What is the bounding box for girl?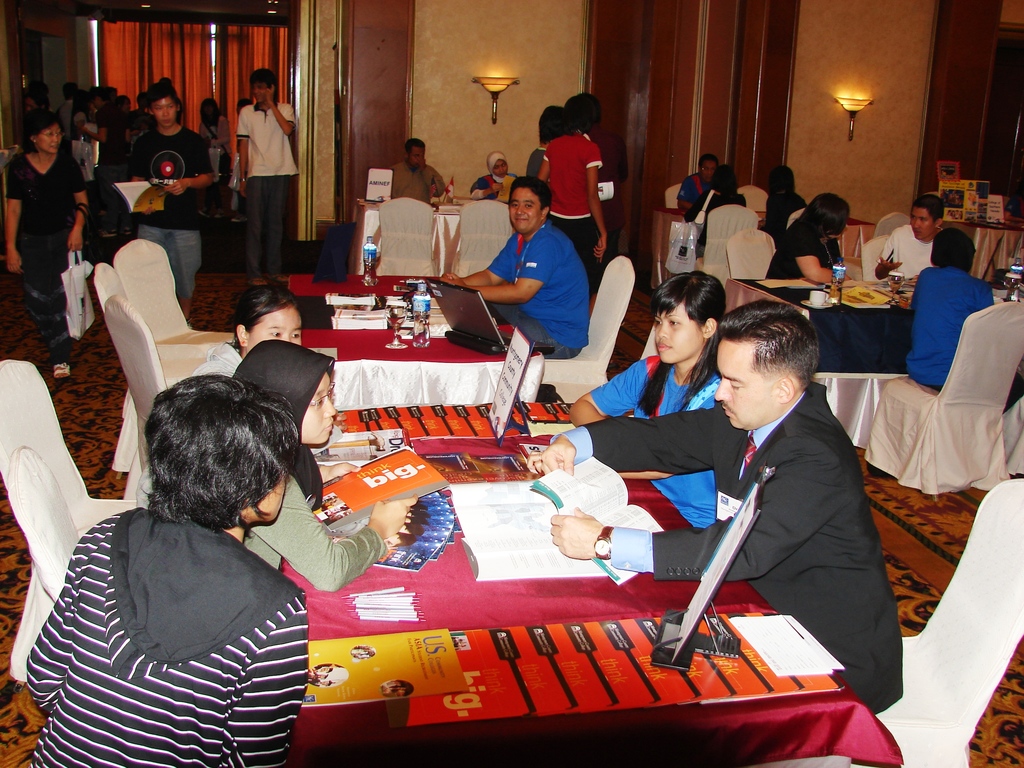
<bbox>22, 372, 310, 767</bbox>.
